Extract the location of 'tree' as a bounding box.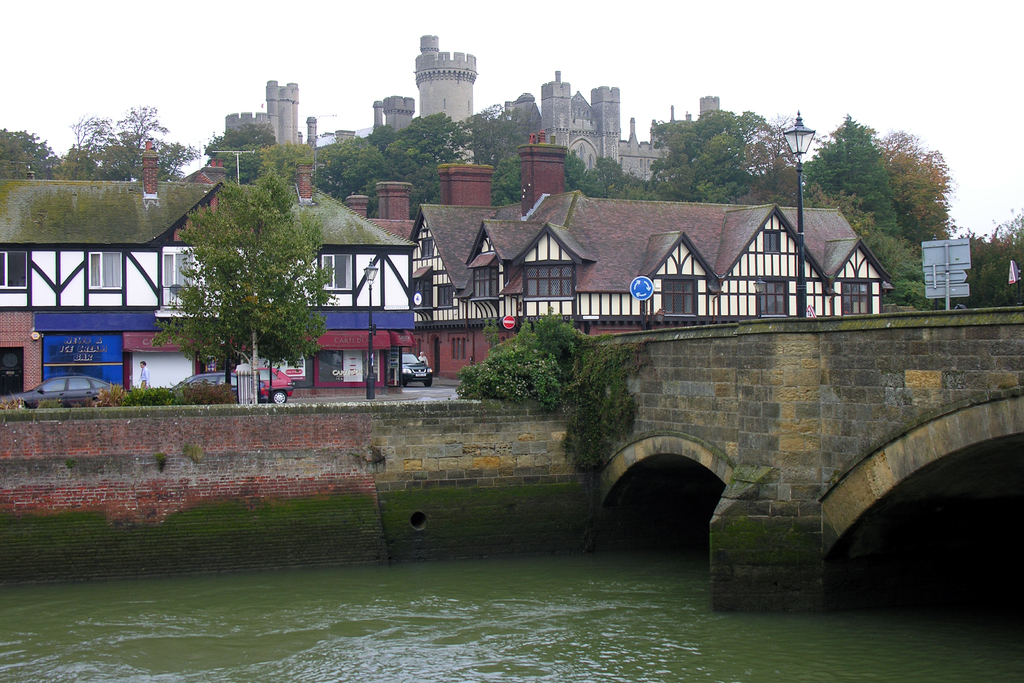
131,100,174,195.
